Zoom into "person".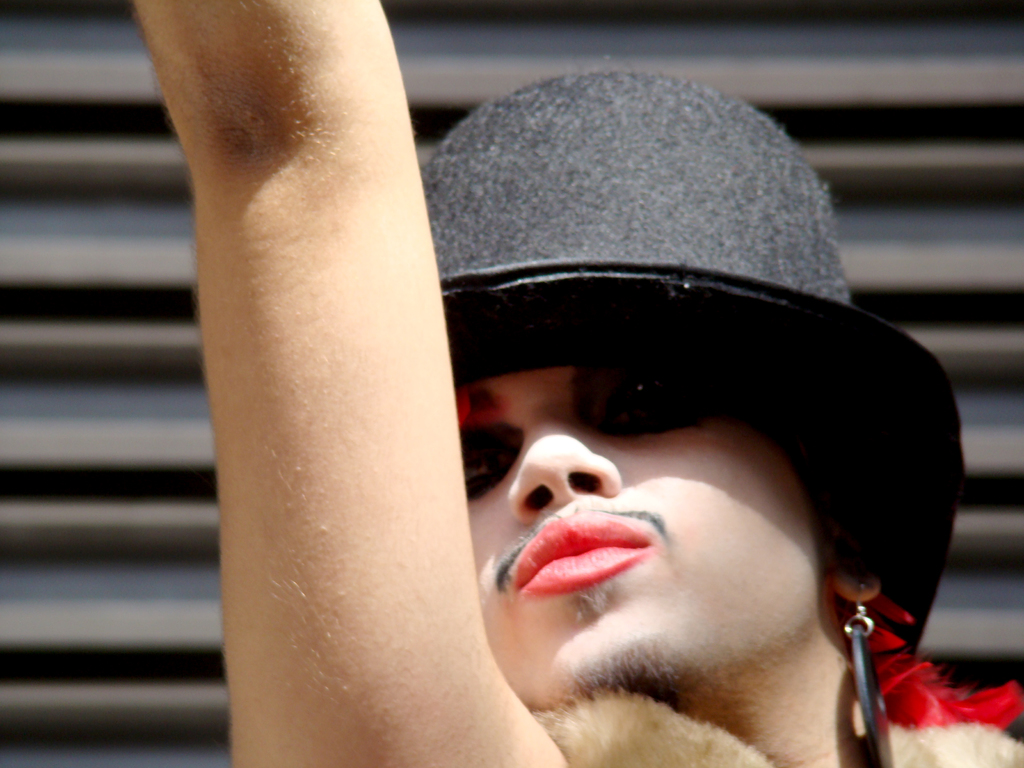
Zoom target: <region>129, 0, 1023, 767</region>.
